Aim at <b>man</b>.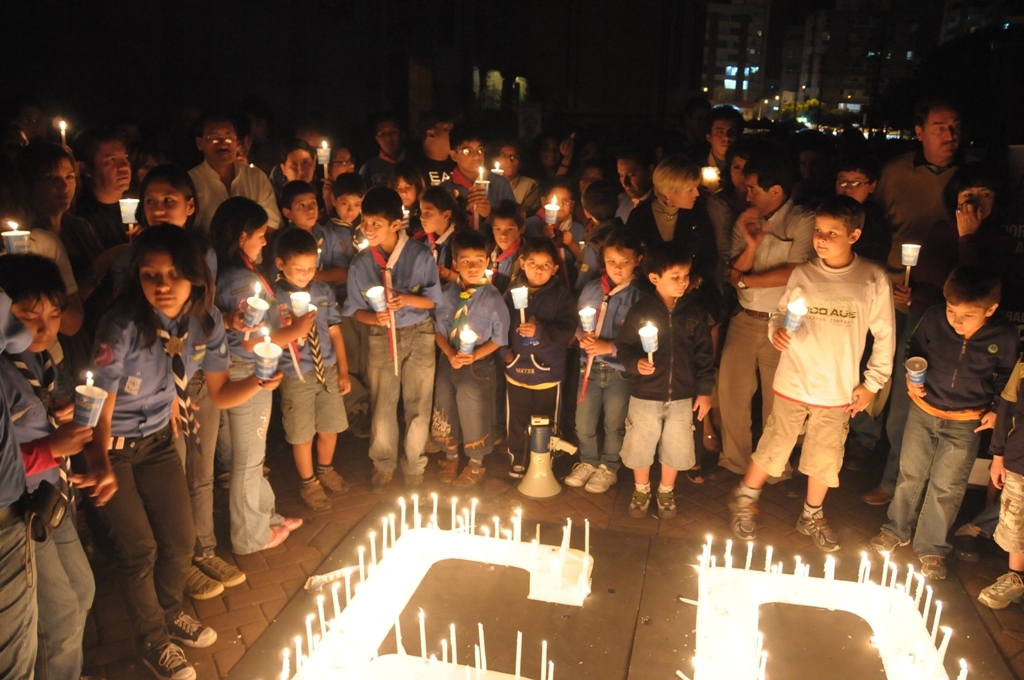
Aimed at locate(190, 116, 312, 242).
